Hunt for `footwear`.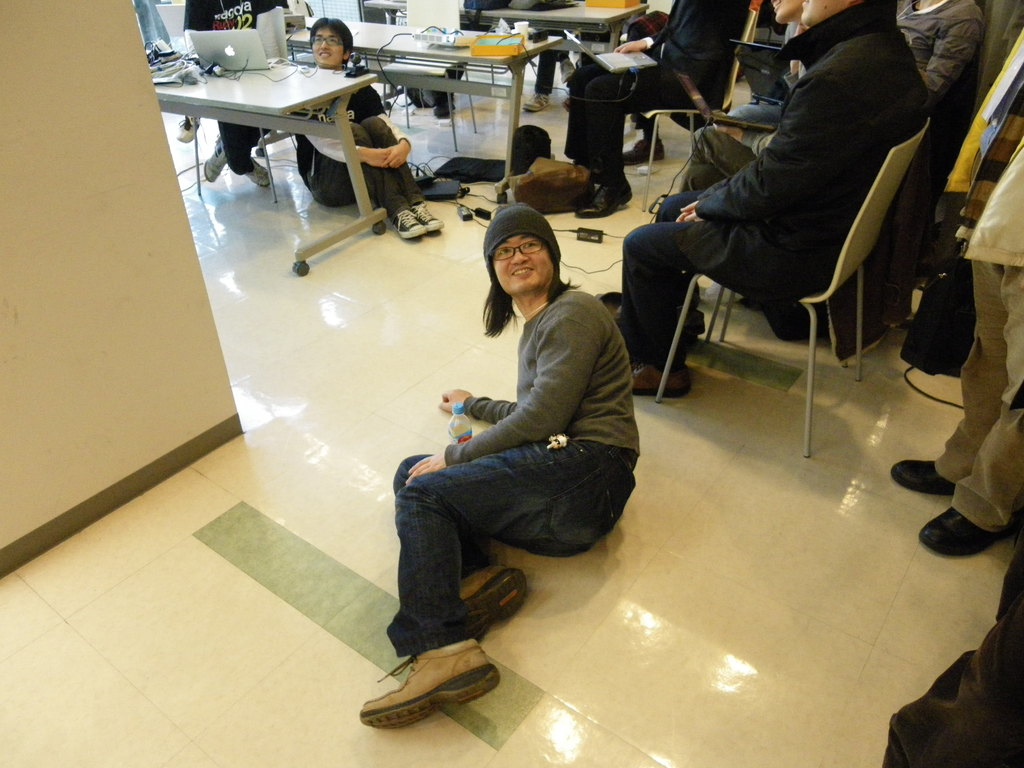
Hunted down at (left=916, top=500, right=1023, bottom=554).
